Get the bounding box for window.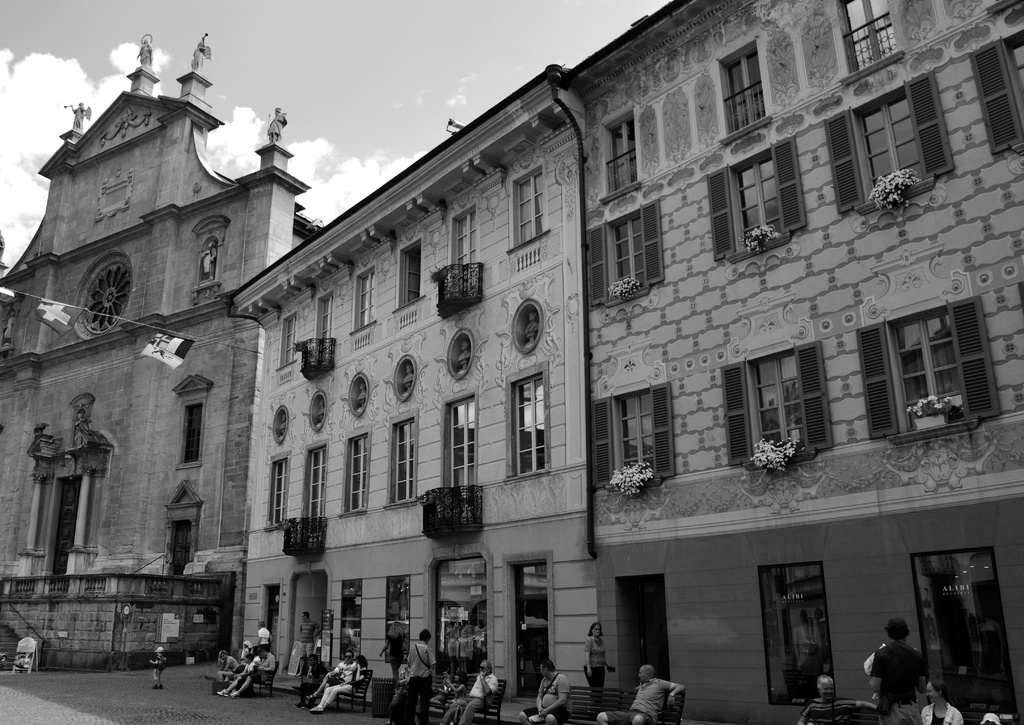
(x1=170, y1=517, x2=191, y2=572).
